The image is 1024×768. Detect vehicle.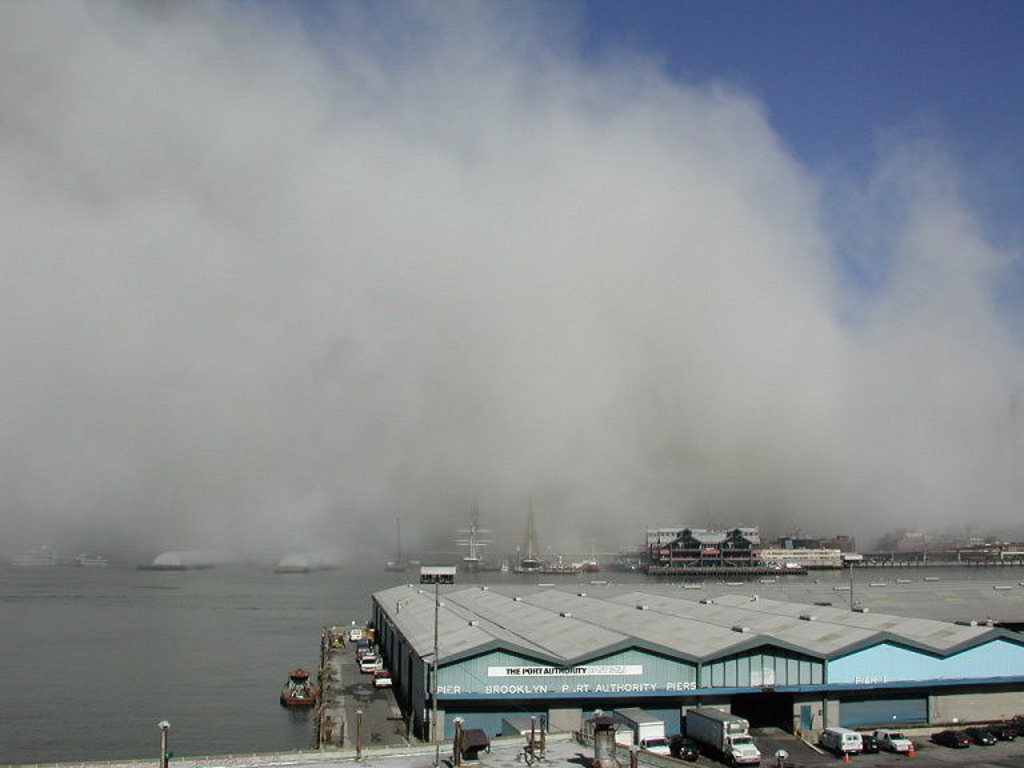
Detection: select_region(873, 729, 913, 753).
